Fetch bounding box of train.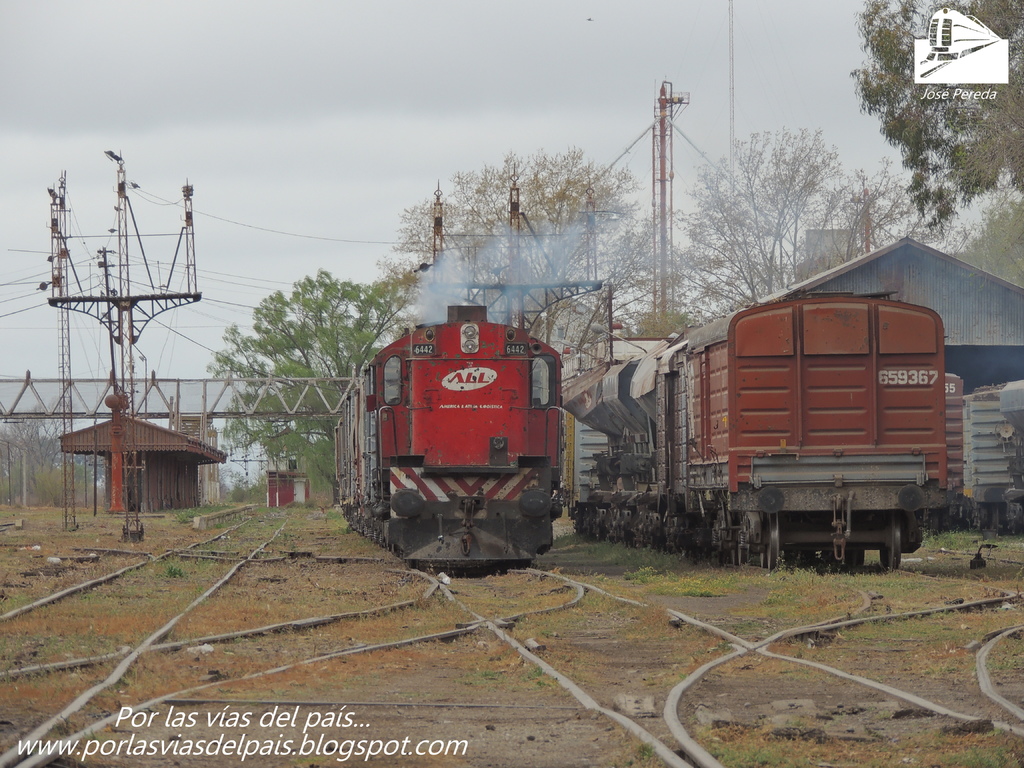
Bbox: (328,291,570,575).
